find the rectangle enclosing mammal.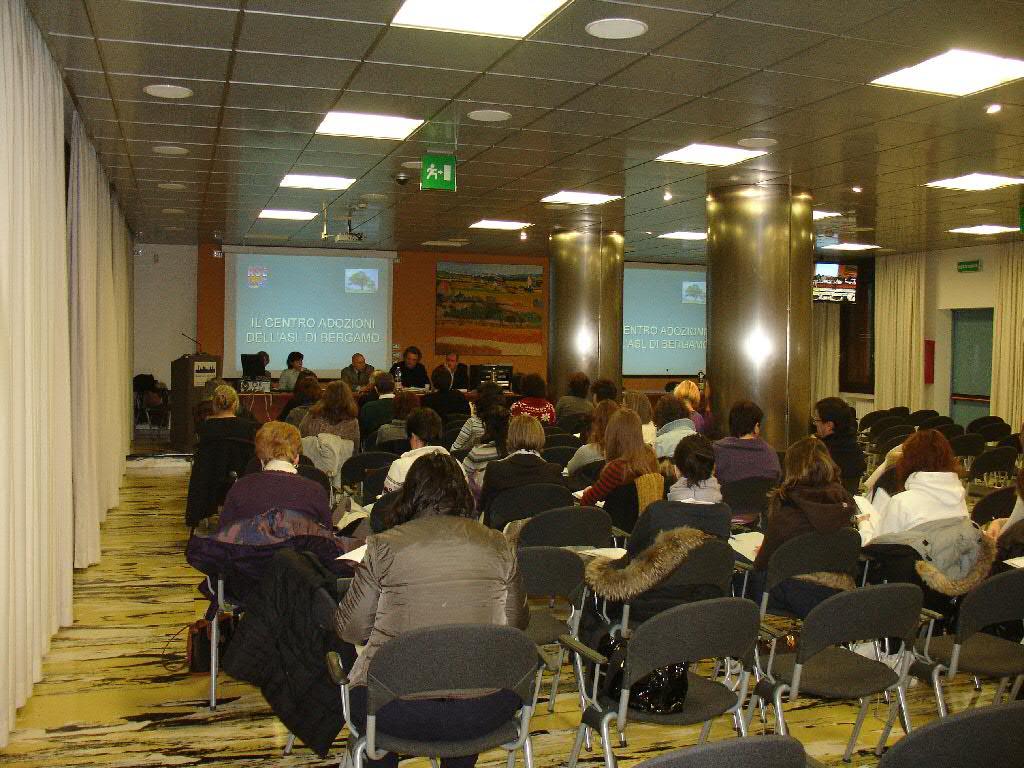
box=[591, 376, 622, 411].
